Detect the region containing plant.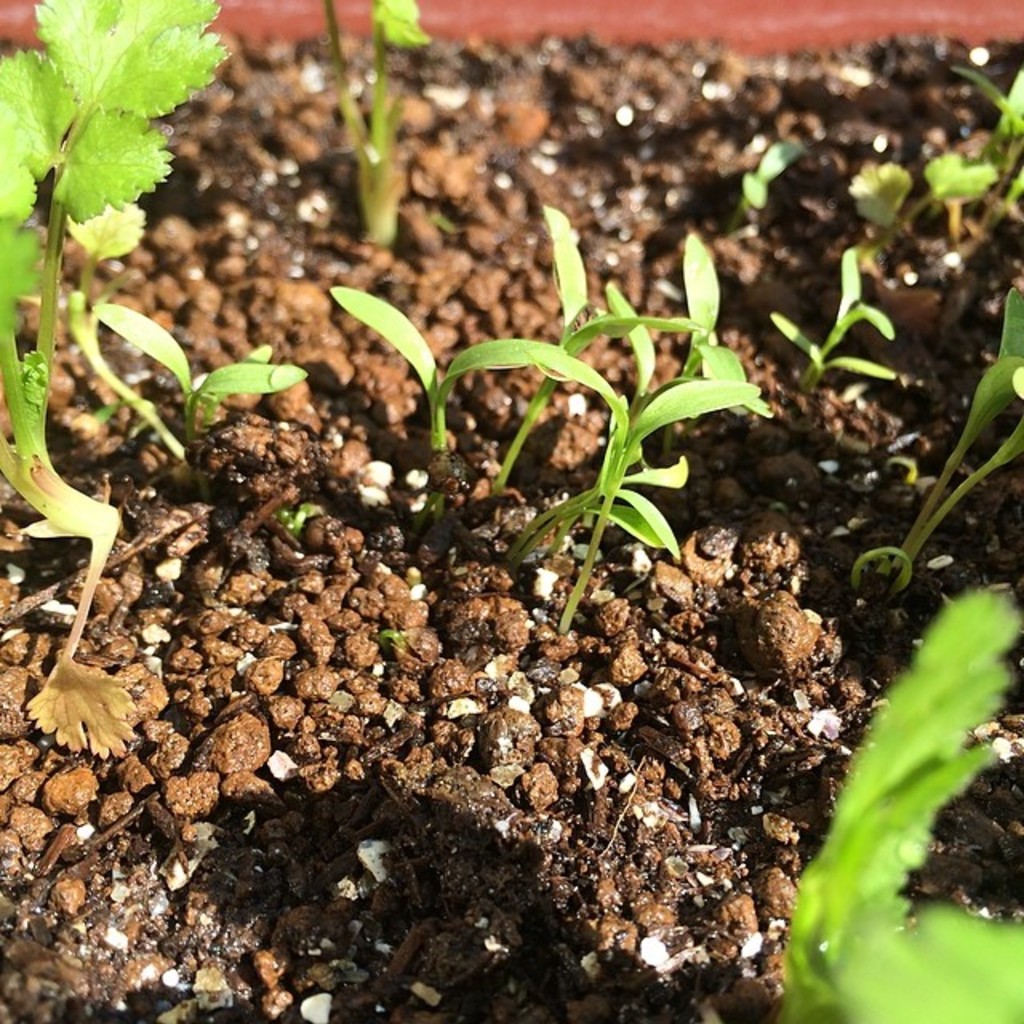
bbox=(874, 282, 1022, 584).
